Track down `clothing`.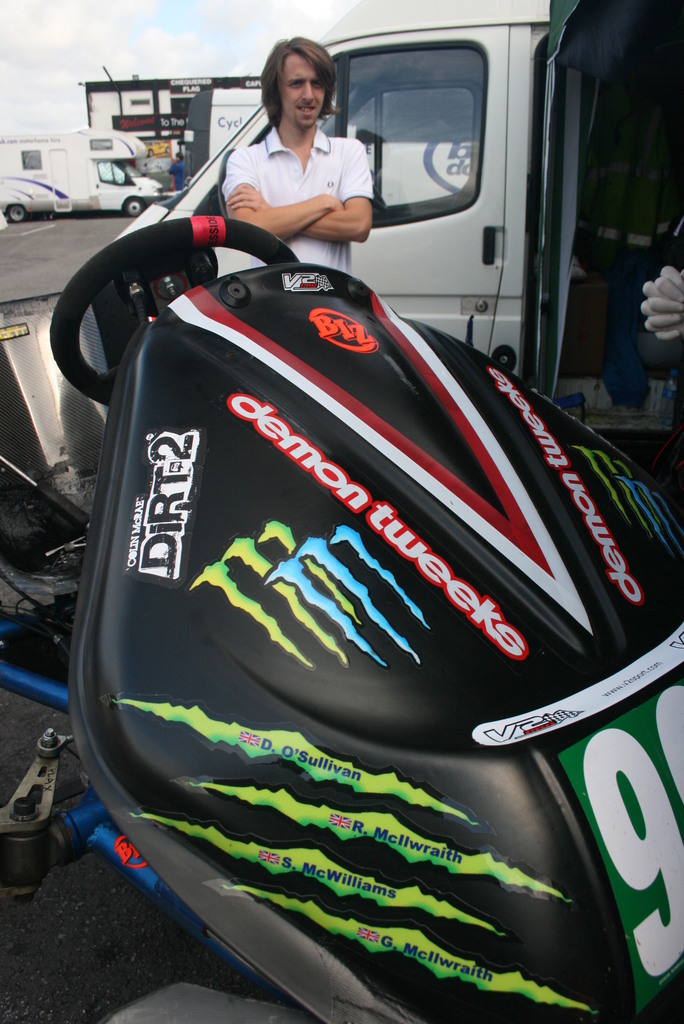
Tracked to region(168, 158, 188, 191).
